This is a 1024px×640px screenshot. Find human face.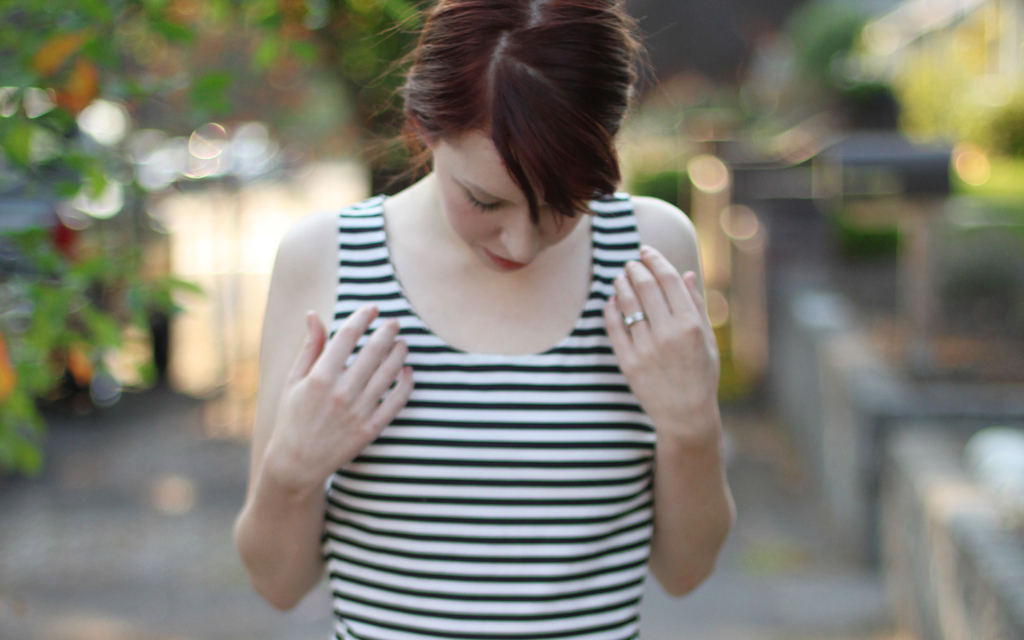
Bounding box: {"x1": 431, "y1": 134, "x2": 590, "y2": 267}.
